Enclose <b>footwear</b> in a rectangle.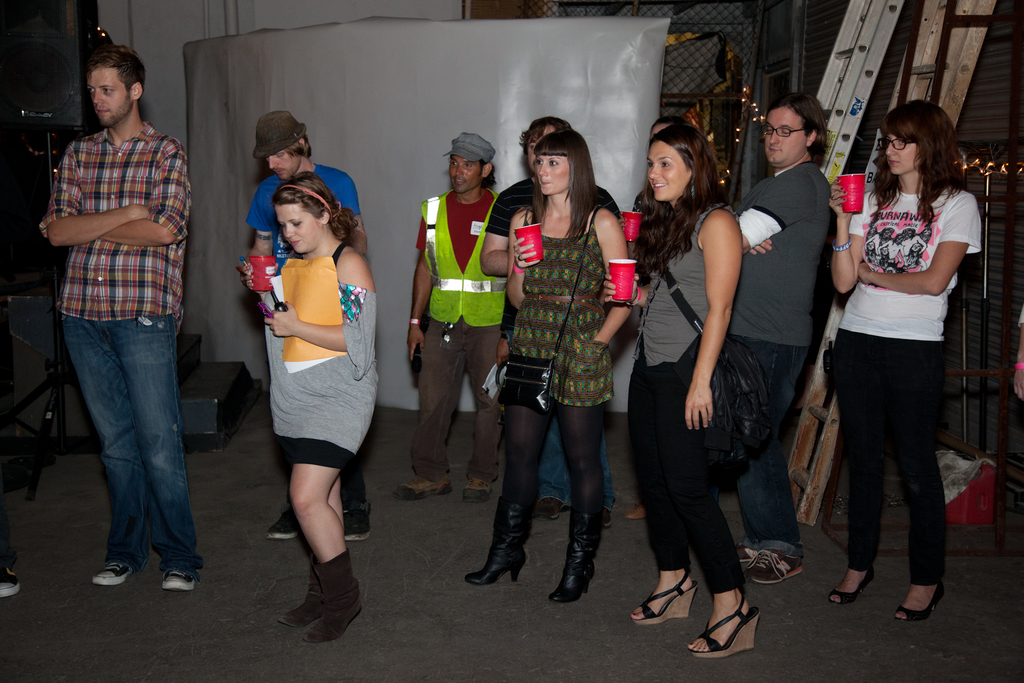
select_region(624, 572, 695, 625).
